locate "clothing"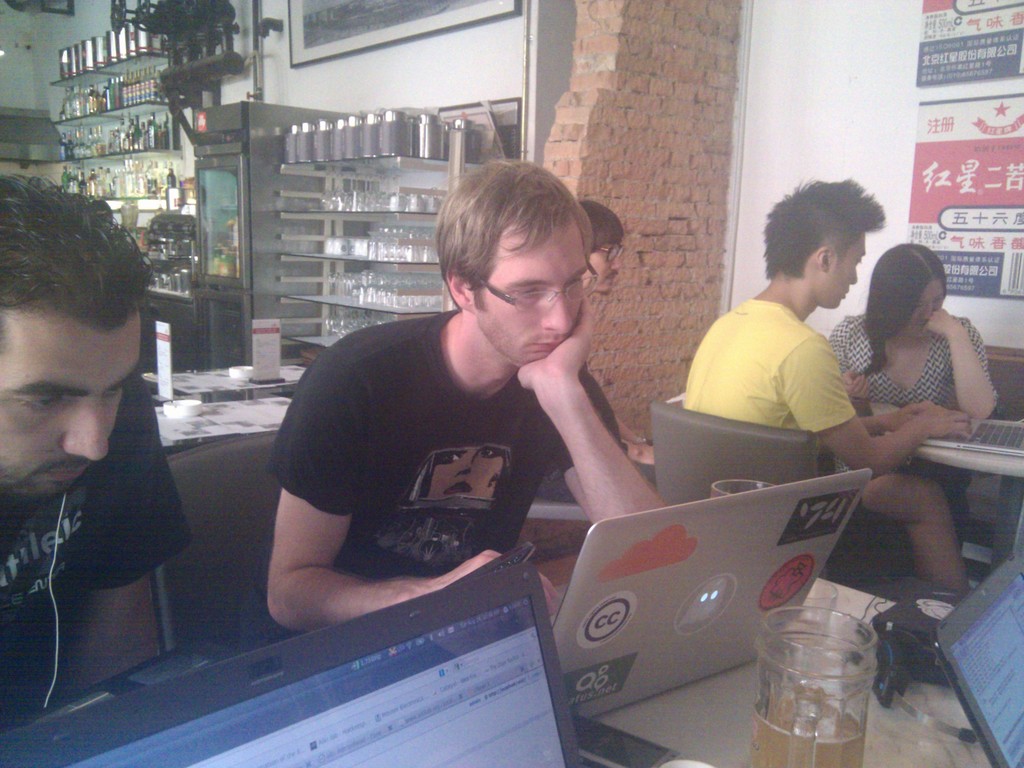
0,360,188,739
